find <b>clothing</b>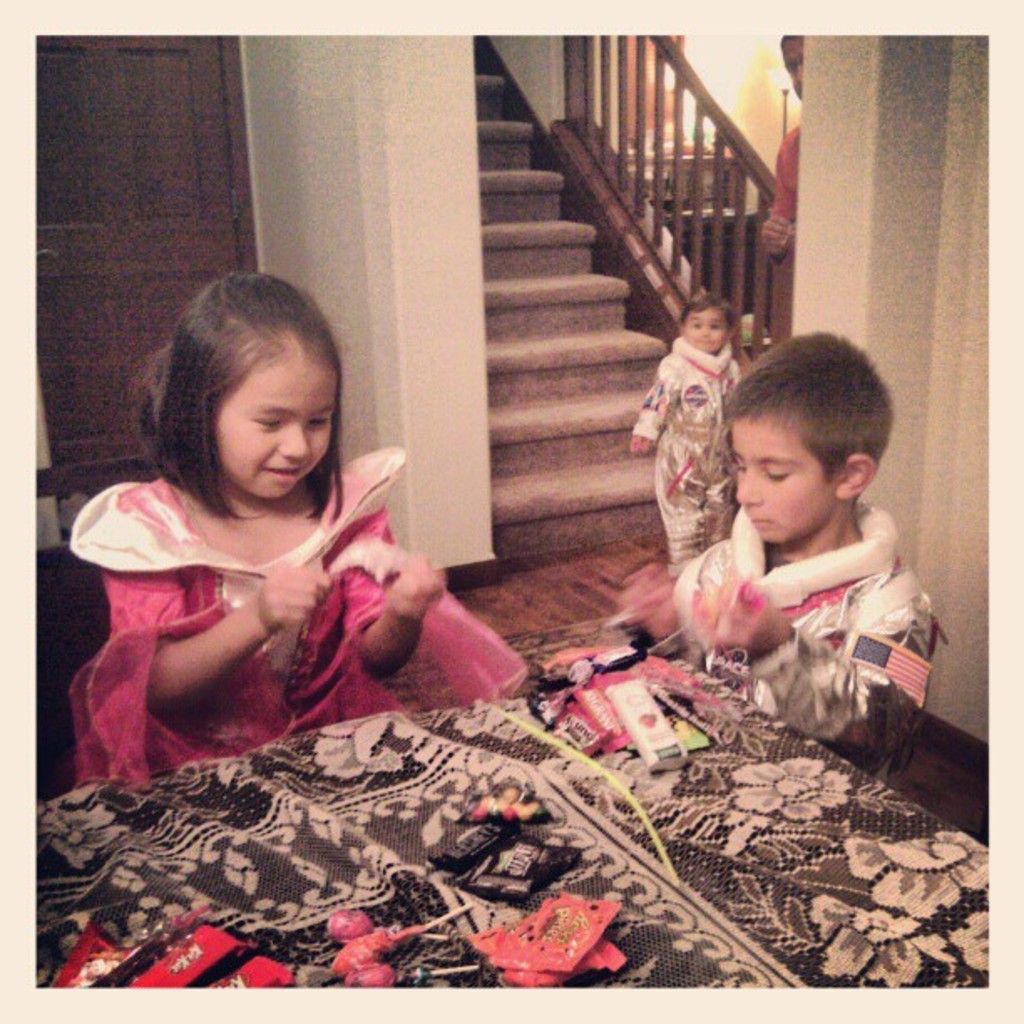
671/495/937/750
